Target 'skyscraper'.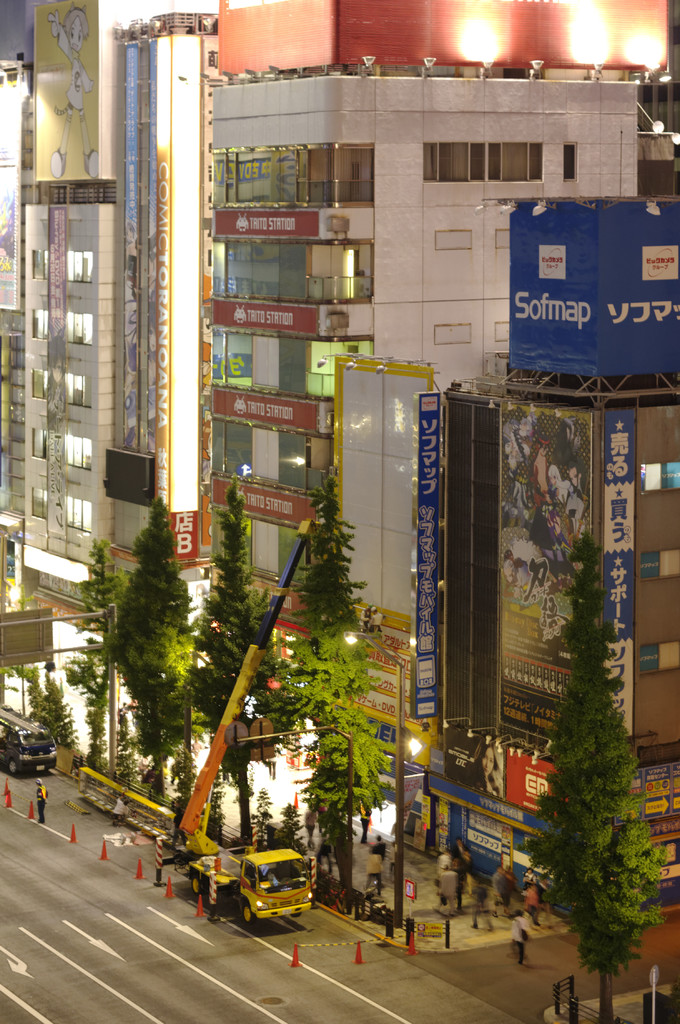
Target region: {"left": 211, "top": 68, "right": 669, "bottom": 745}.
